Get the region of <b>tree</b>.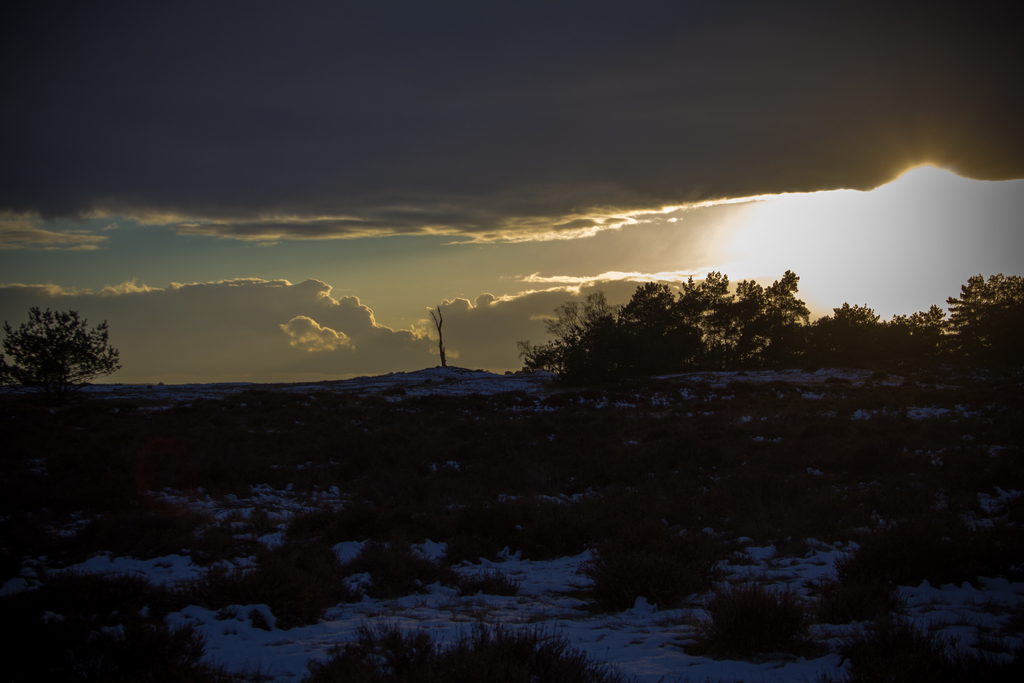
10:290:109:402.
